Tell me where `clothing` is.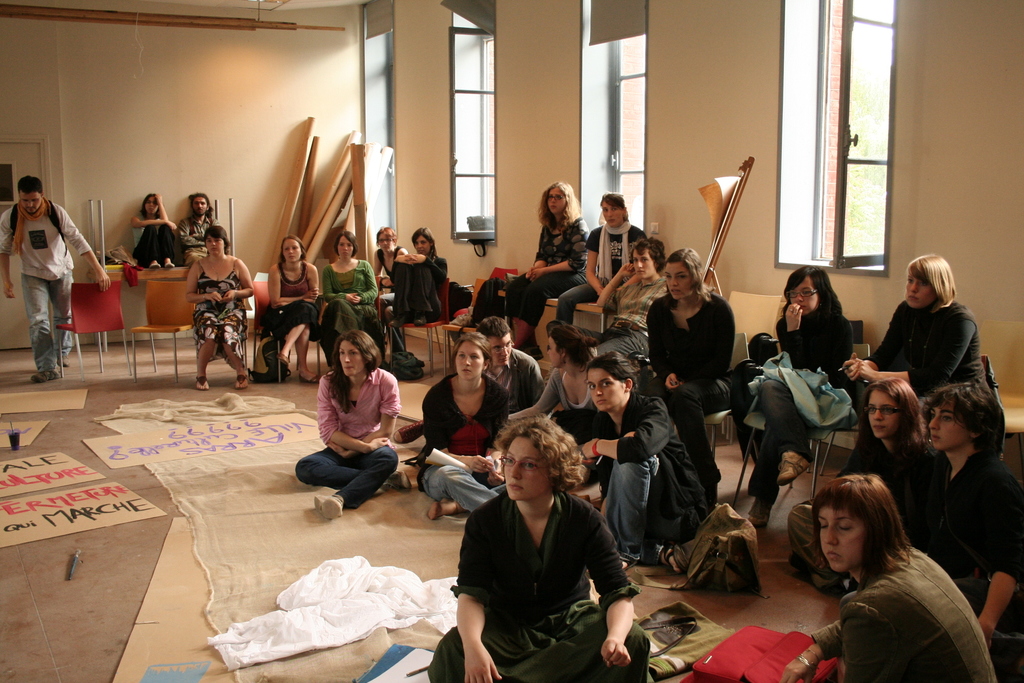
`clothing` is at (837, 439, 949, 549).
